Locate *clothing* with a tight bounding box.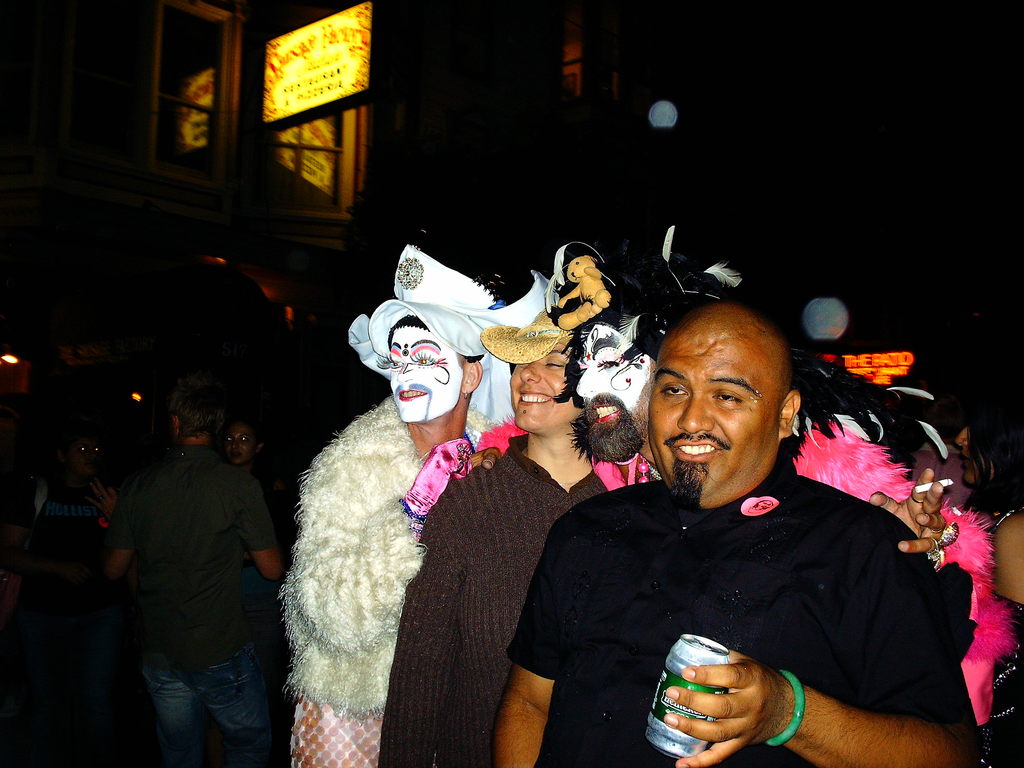
(x1=137, y1=641, x2=271, y2=767).
